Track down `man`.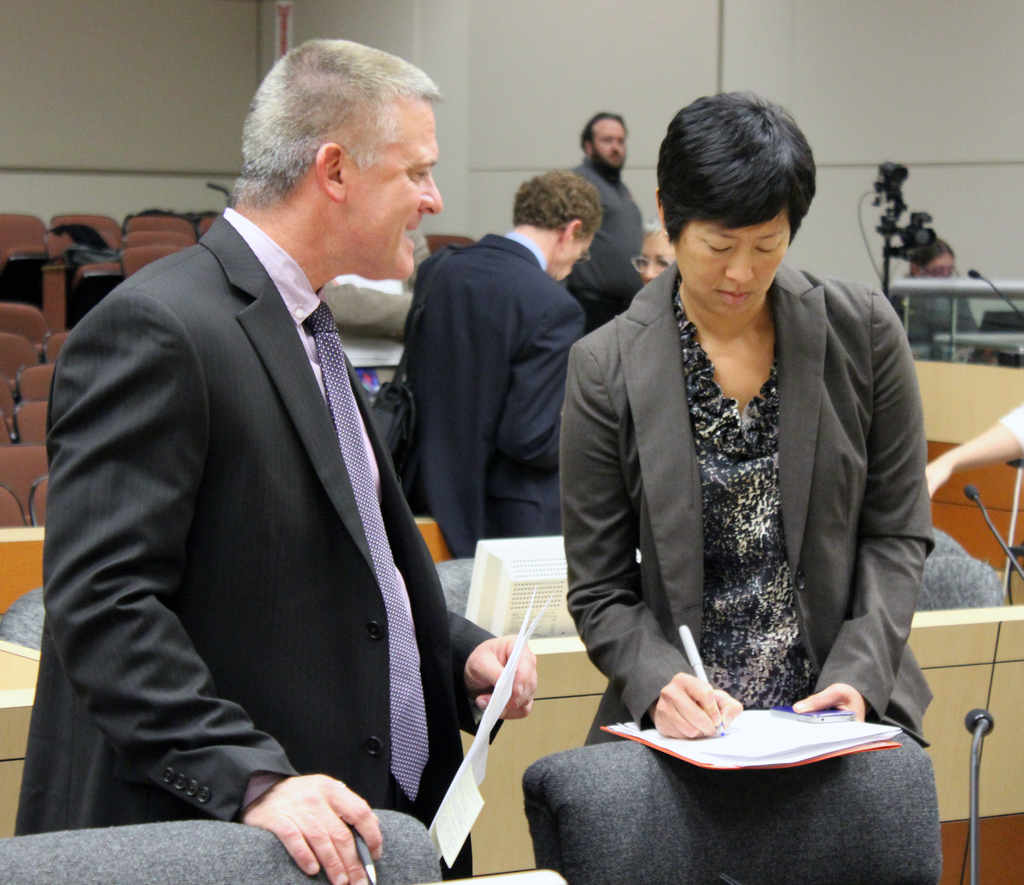
Tracked to [left=931, top=406, right=1023, bottom=502].
